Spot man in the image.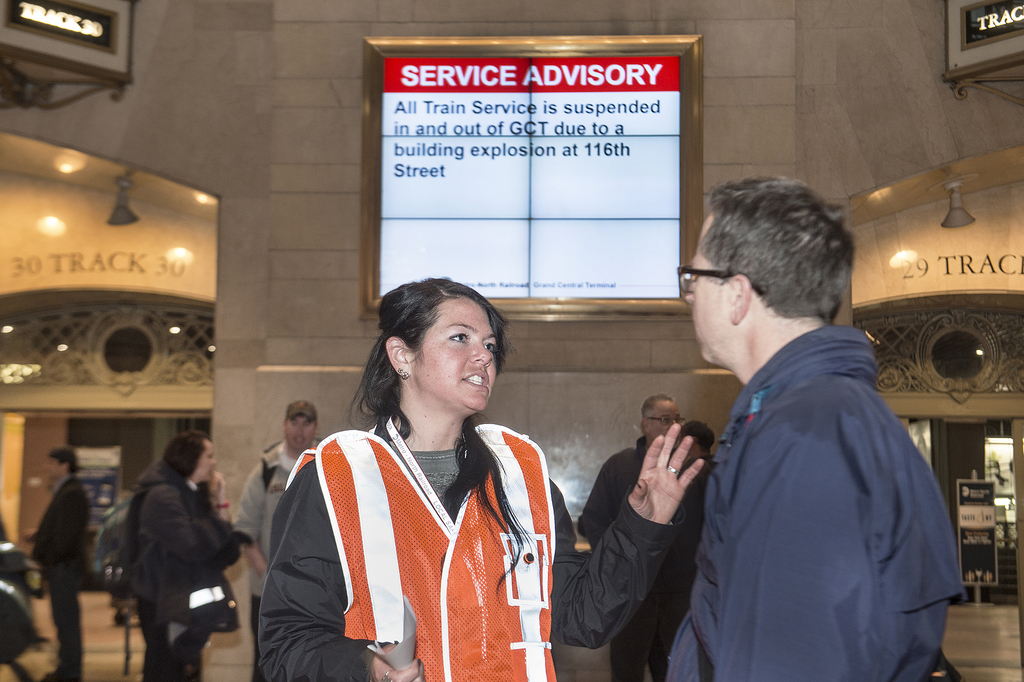
man found at bbox=[649, 177, 961, 674].
